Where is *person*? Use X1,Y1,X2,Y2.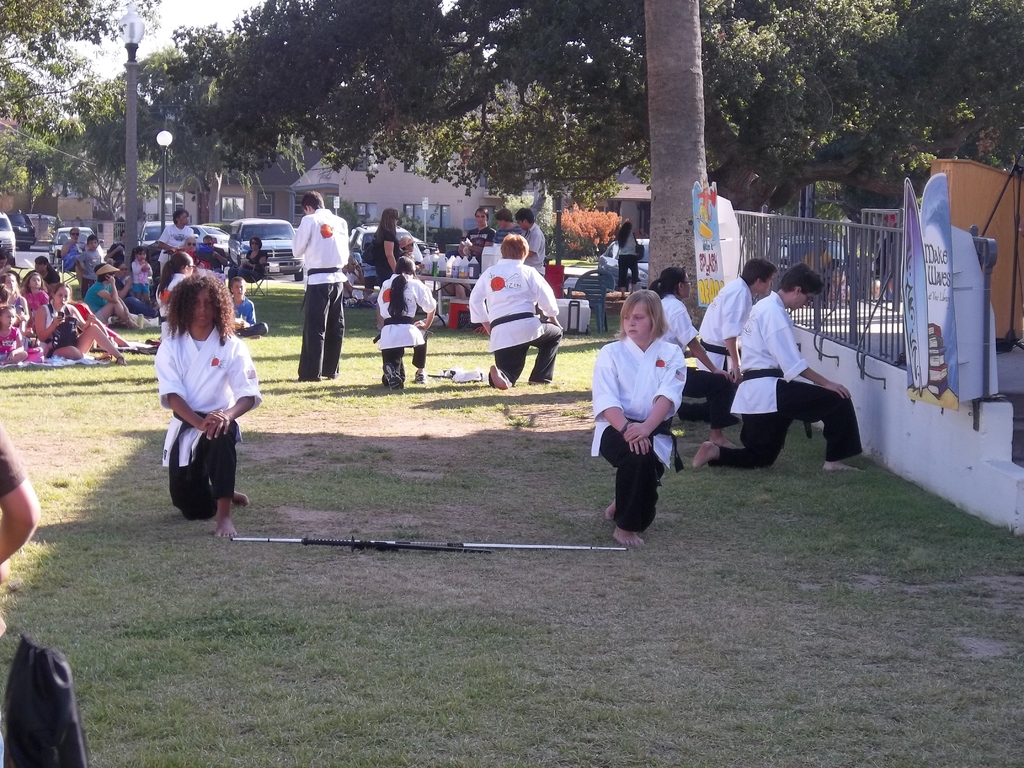
287,192,348,381.
